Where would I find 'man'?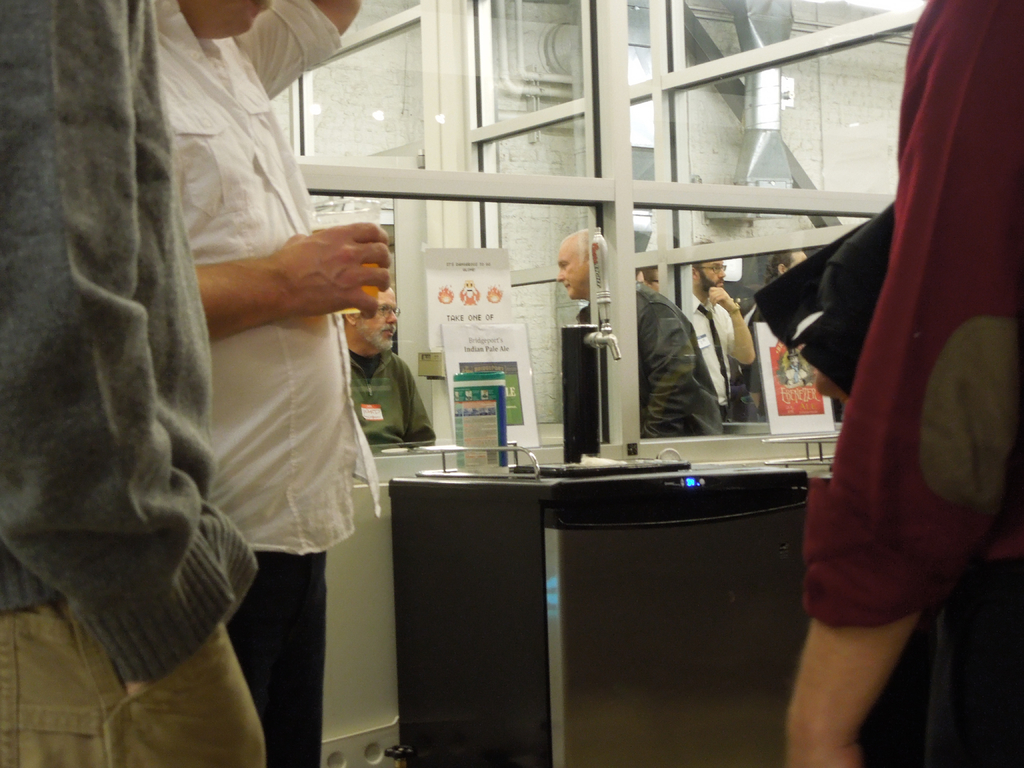
At <bbox>0, 0, 257, 767</bbox>.
